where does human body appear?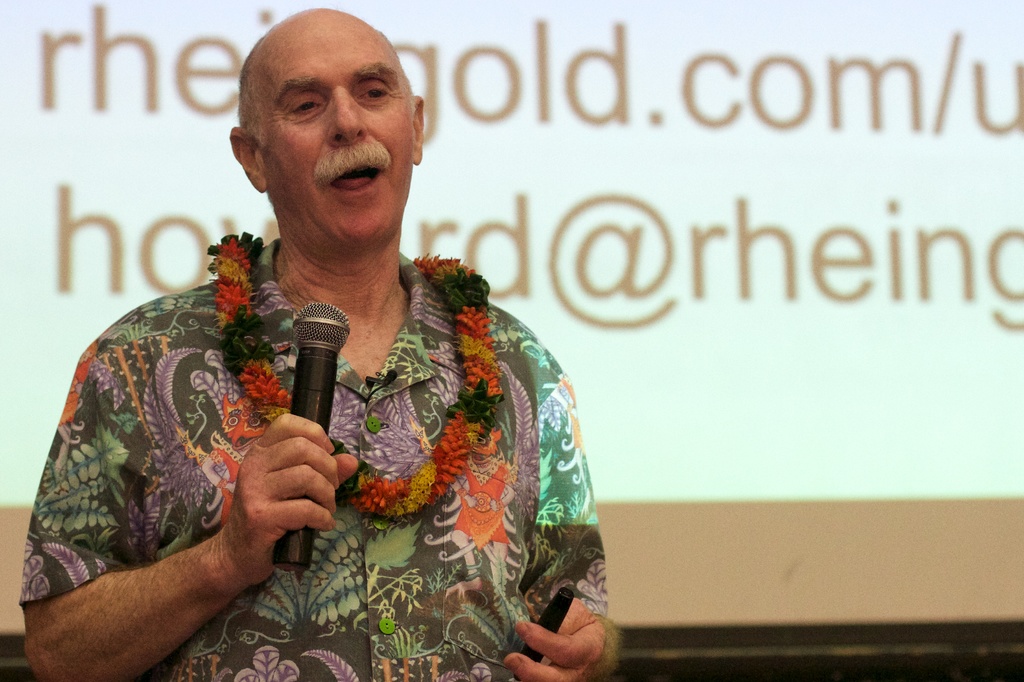
Appears at (x1=108, y1=65, x2=678, y2=681).
